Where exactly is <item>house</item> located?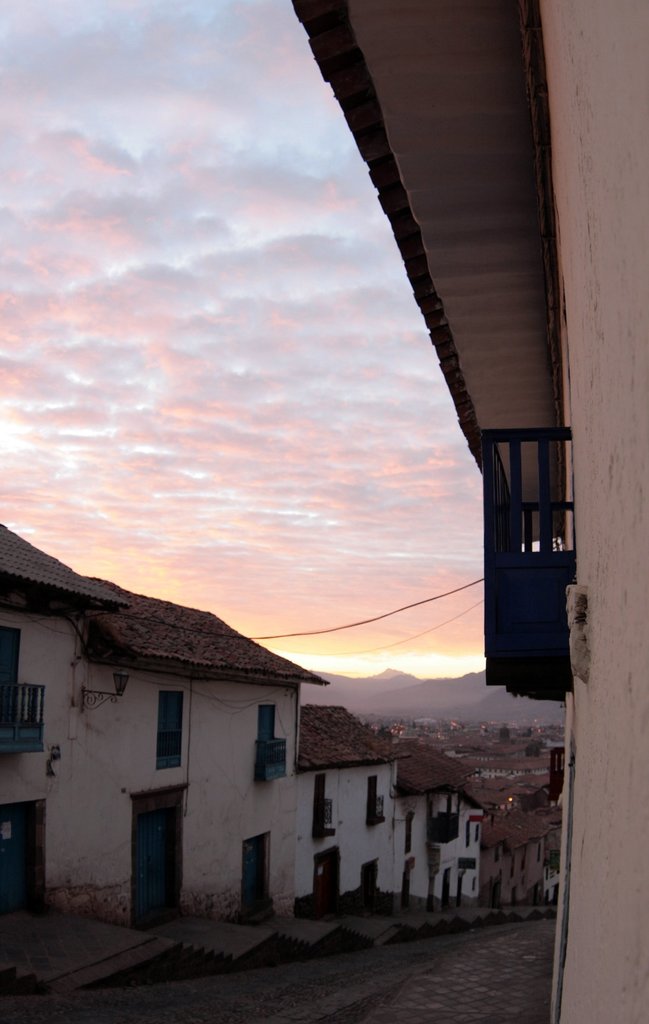
Its bounding box is 0,525,325,916.
